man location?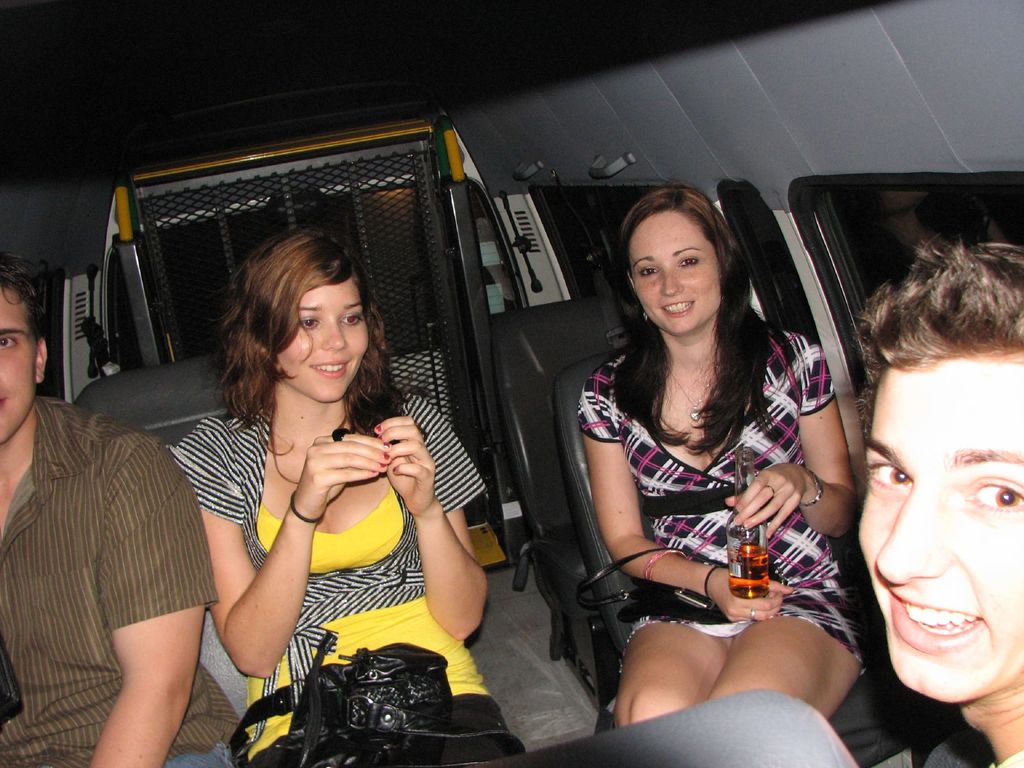
0 250 219 767
